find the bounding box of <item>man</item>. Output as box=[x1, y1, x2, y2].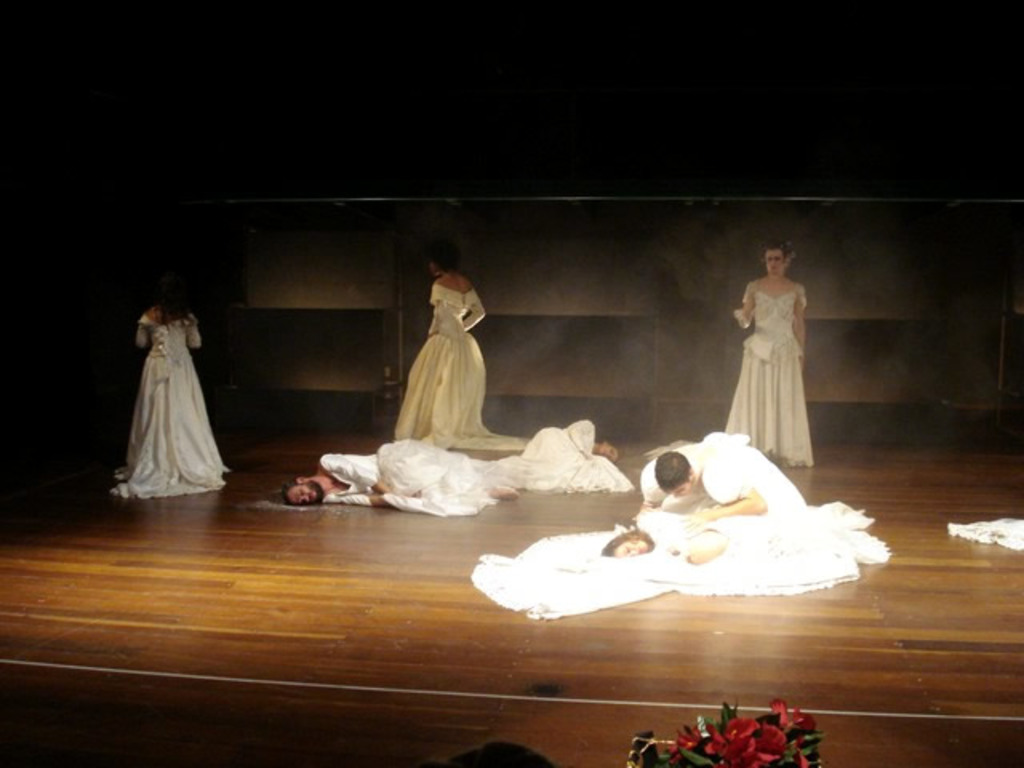
box=[277, 437, 530, 526].
